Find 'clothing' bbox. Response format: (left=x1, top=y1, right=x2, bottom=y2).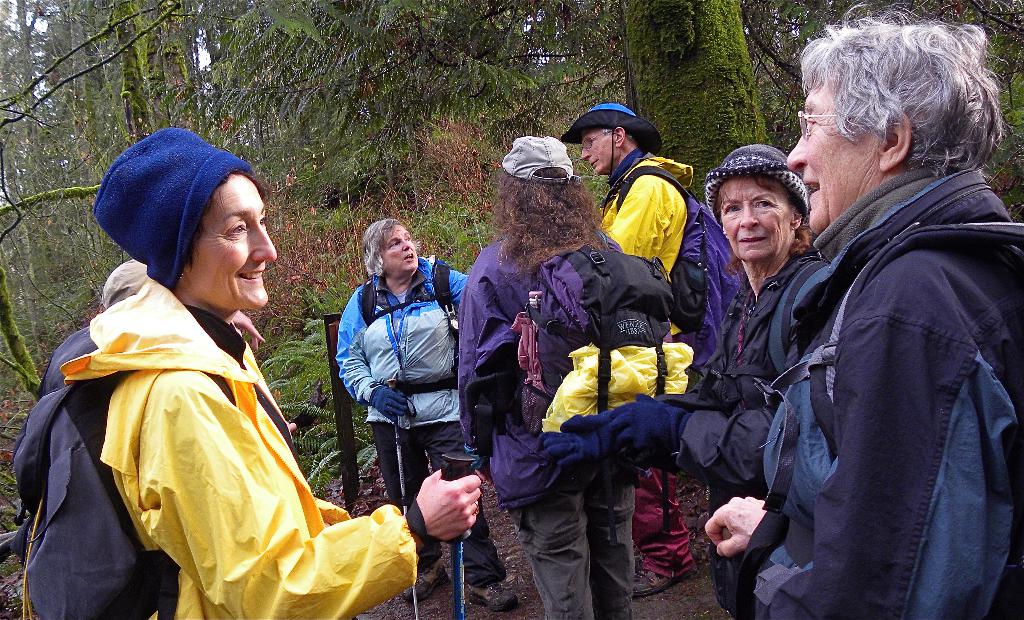
(left=41, top=204, right=396, bottom=617).
